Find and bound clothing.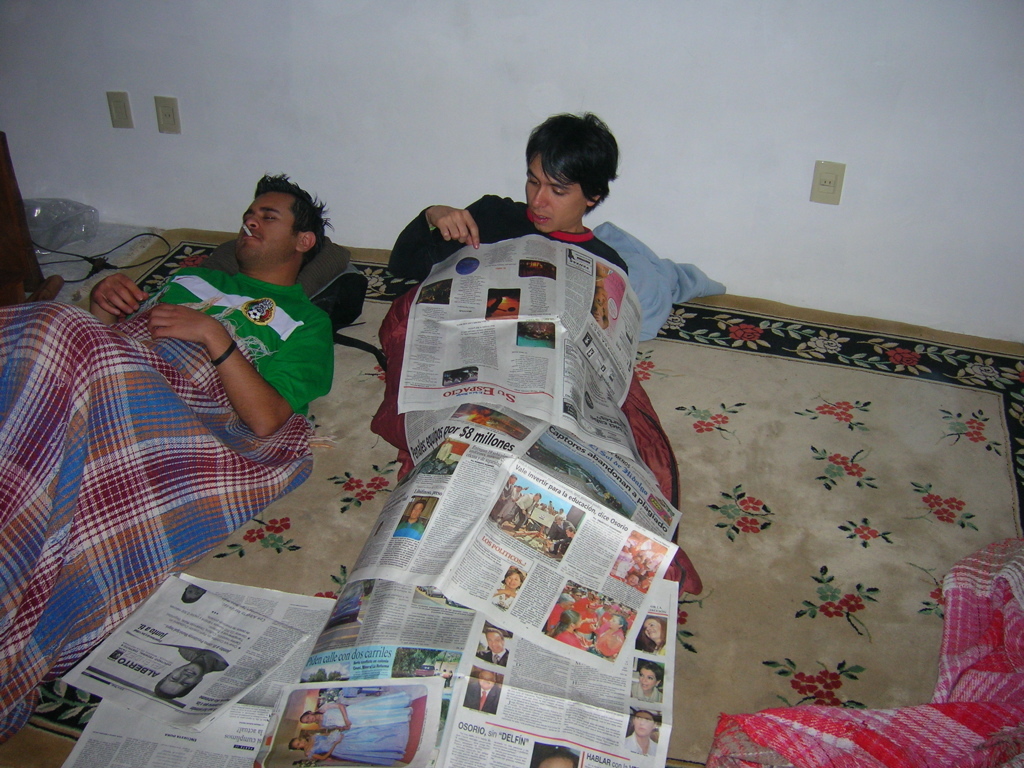
Bound: <box>161,259,332,419</box>.
